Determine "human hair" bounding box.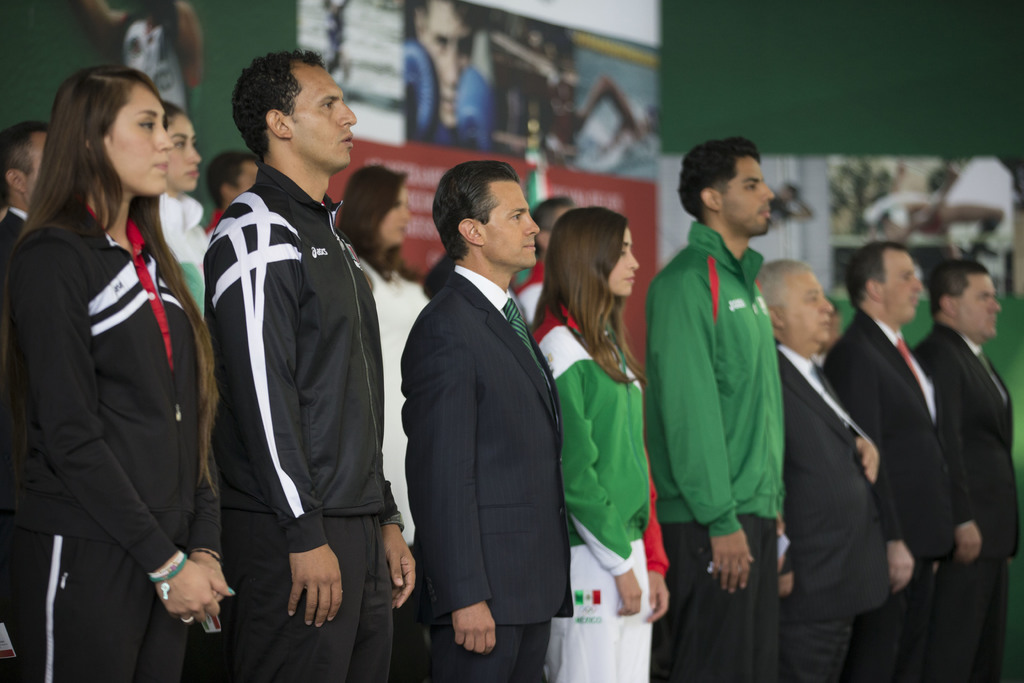
Determined: (671,134,760,222).
